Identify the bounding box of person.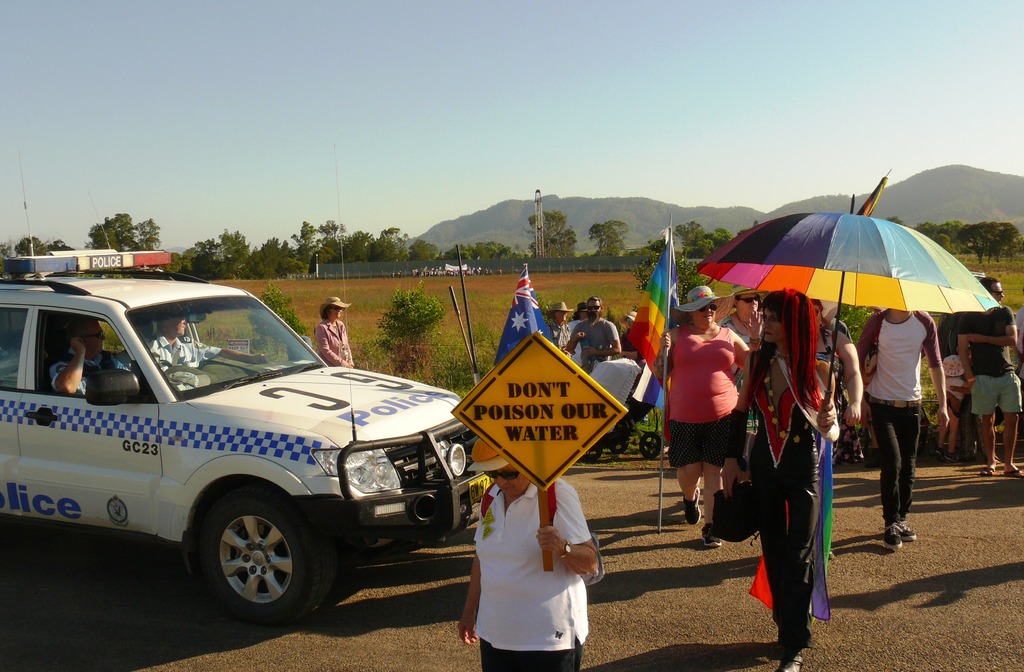
crop(723, 291, 840, 671).
